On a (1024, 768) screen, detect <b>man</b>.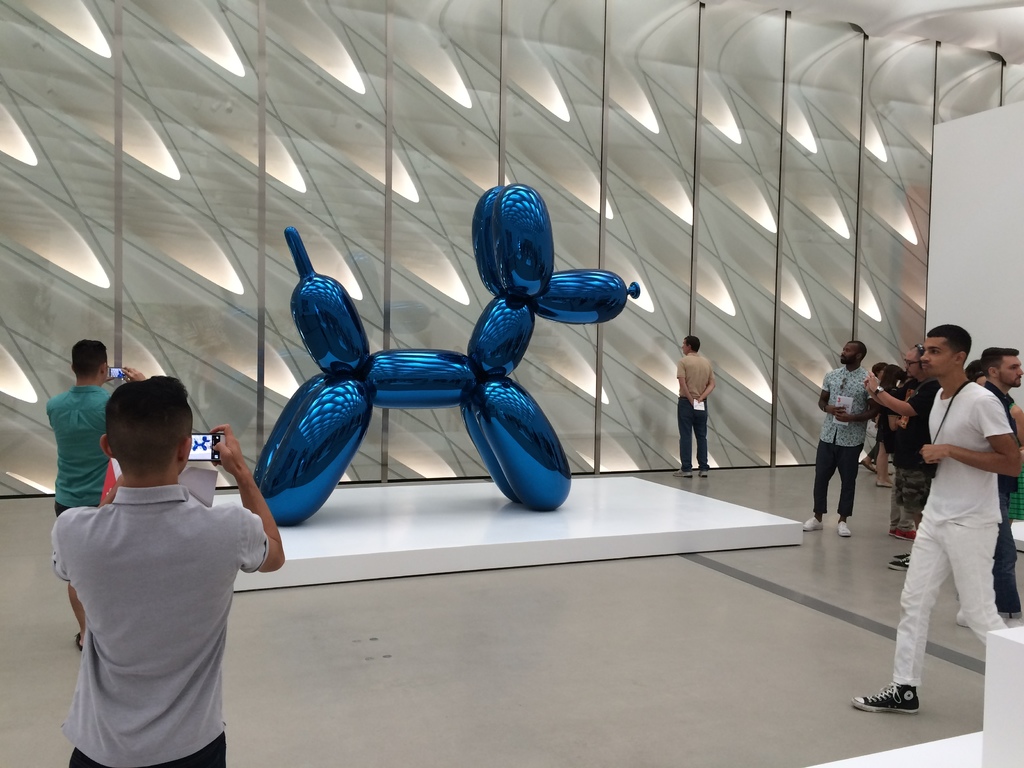
bbox(849, 321, 1017, 721).
